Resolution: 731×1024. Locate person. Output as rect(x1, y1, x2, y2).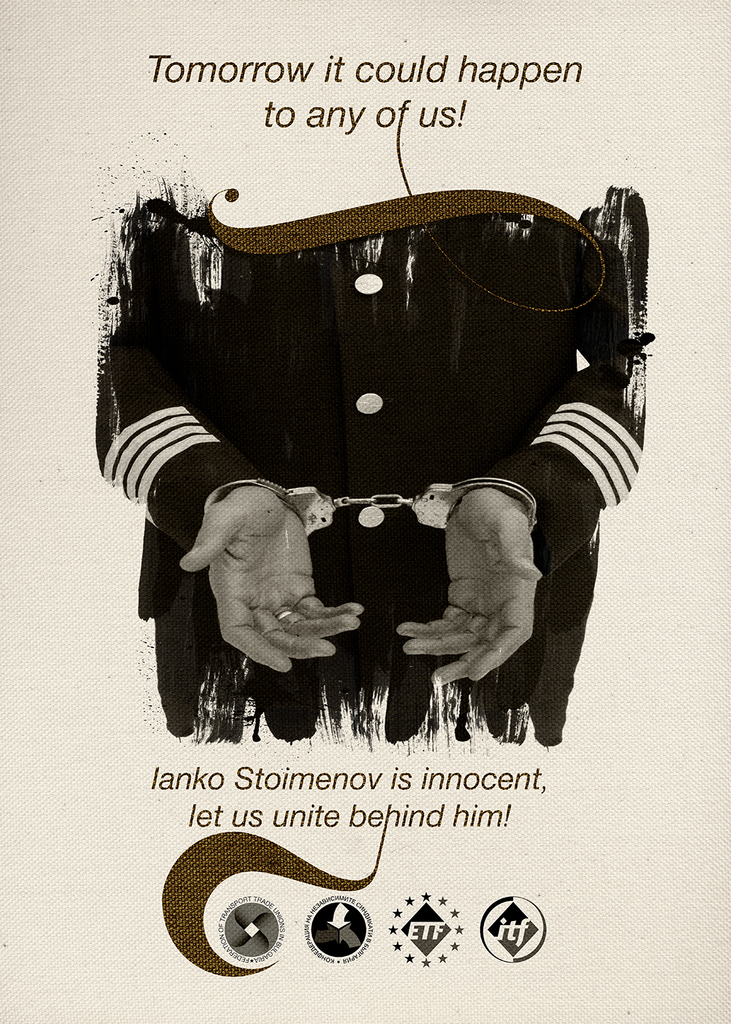
rect(156, 220, 592, 759).
